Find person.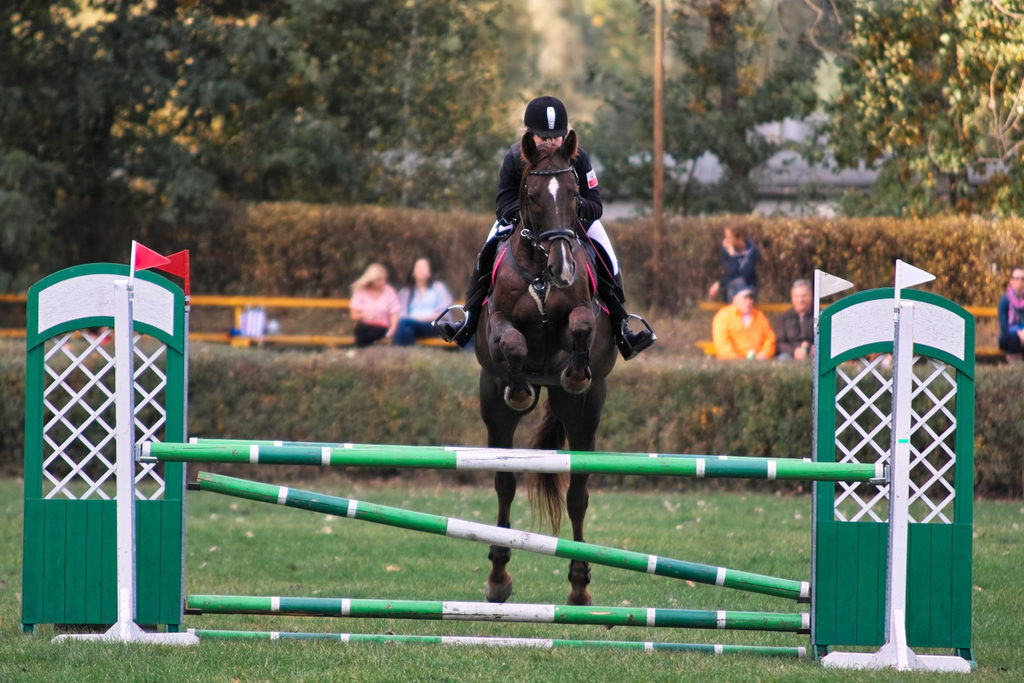
region(705, 282, 782, 363).
